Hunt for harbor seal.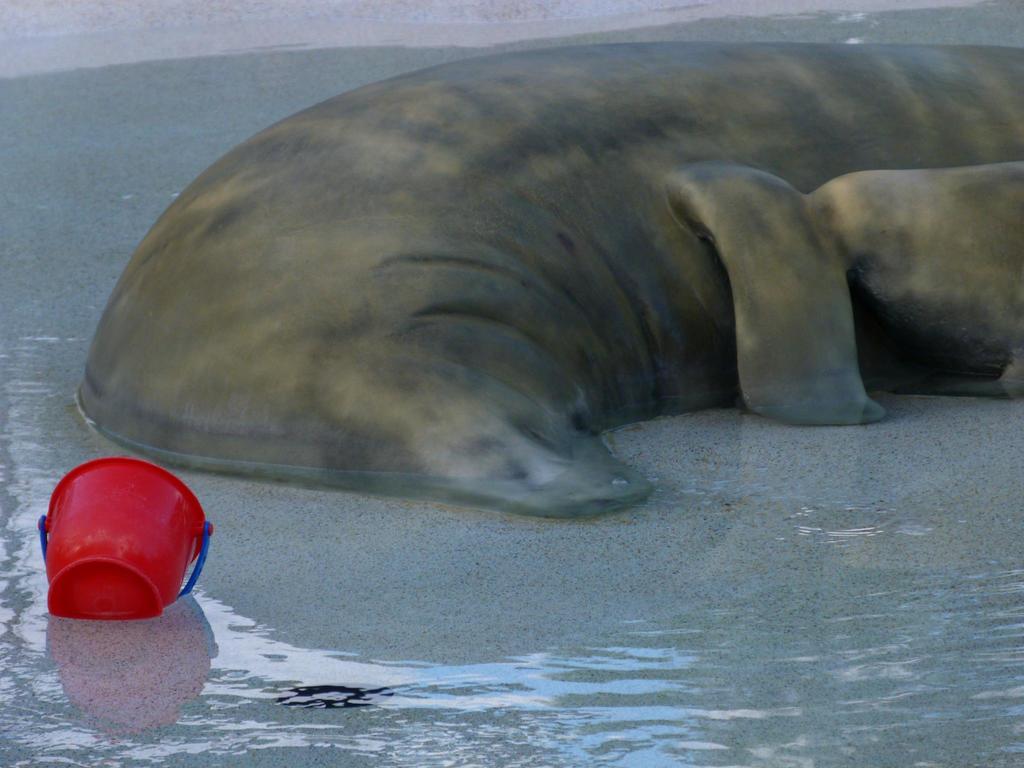
Hunted down at [left=77, top=76, right=955, bottom=550].
